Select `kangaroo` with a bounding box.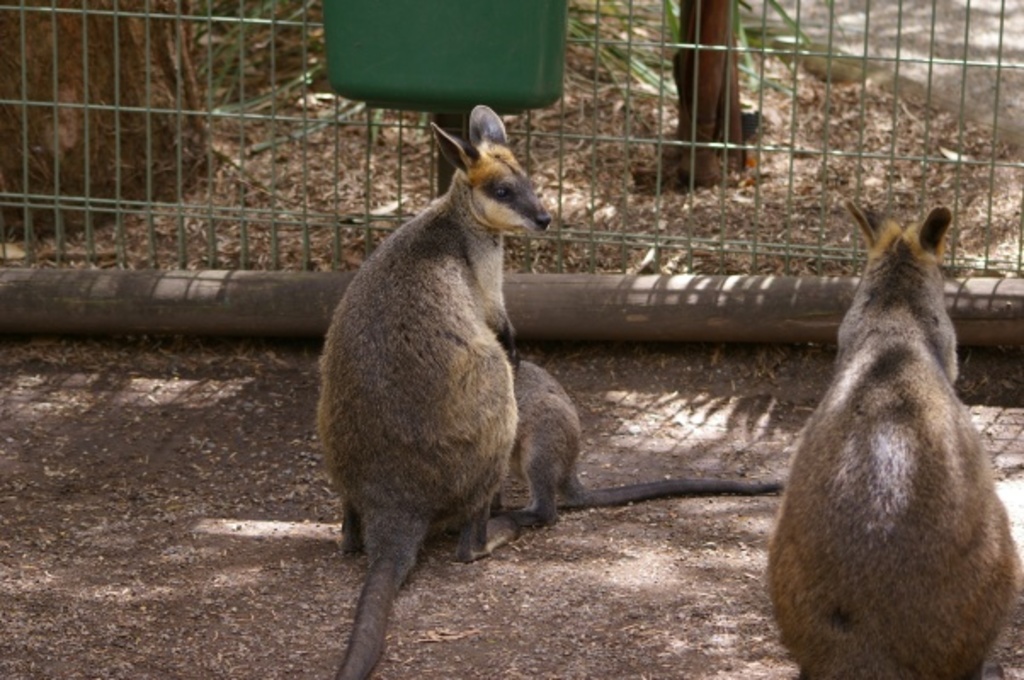
<region>313, 102, 549, 678</region>.
